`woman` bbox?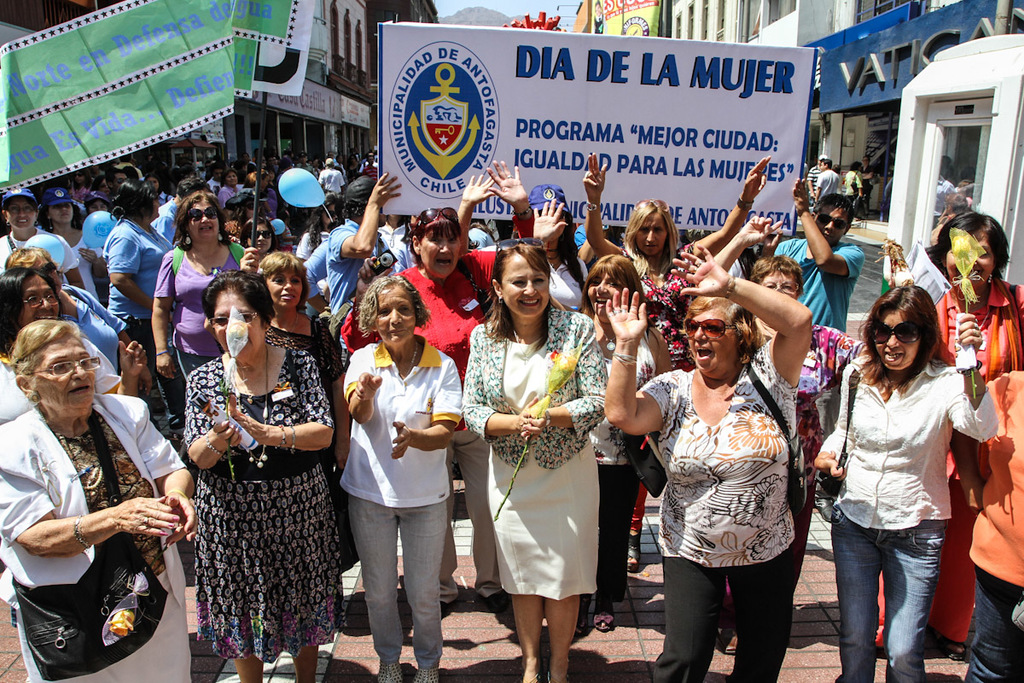
pyautogui.locateOnScreen(3, 247, 128, 381)
